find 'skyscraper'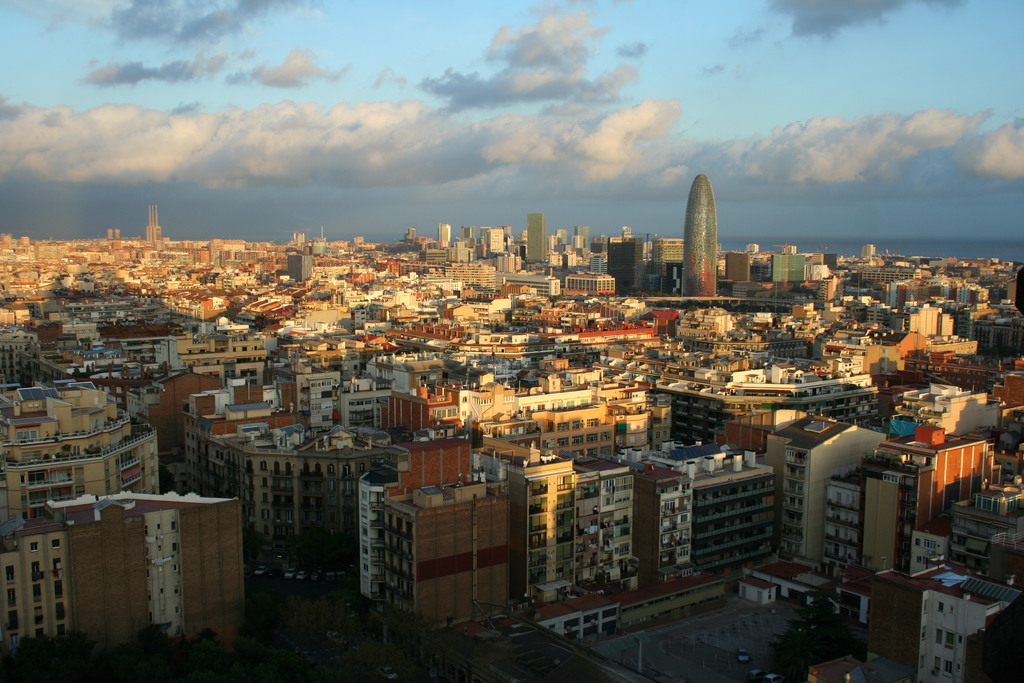
select_region(819, 450, 930, 575)
